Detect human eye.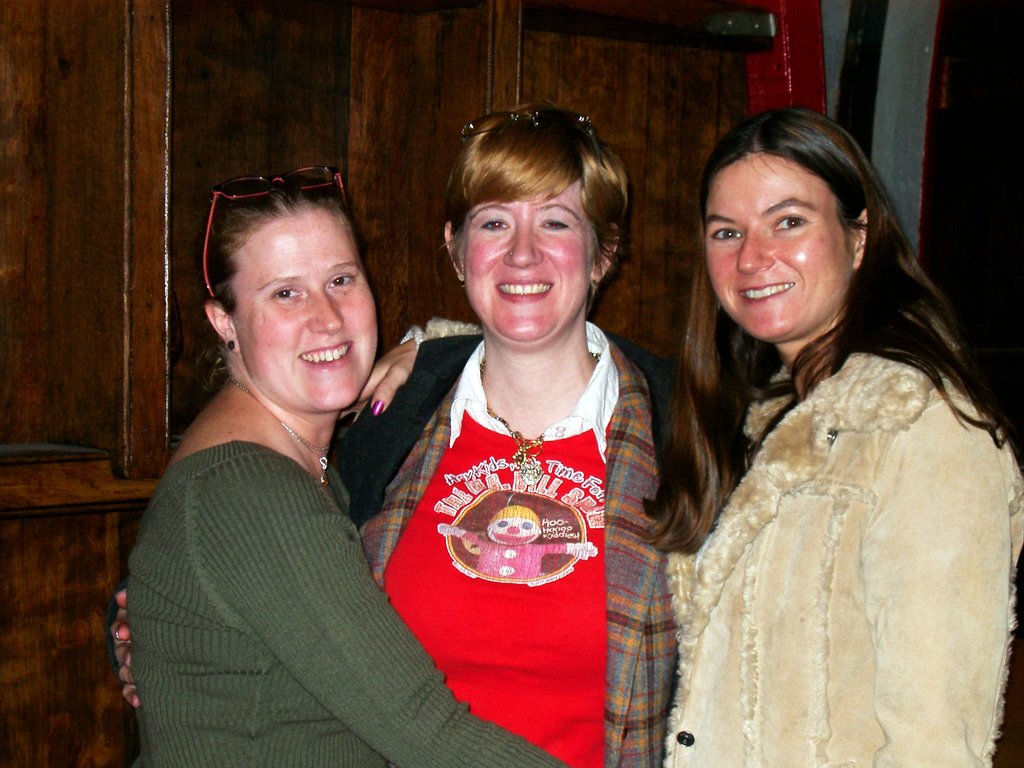
Detected at 267/282/309/305.
